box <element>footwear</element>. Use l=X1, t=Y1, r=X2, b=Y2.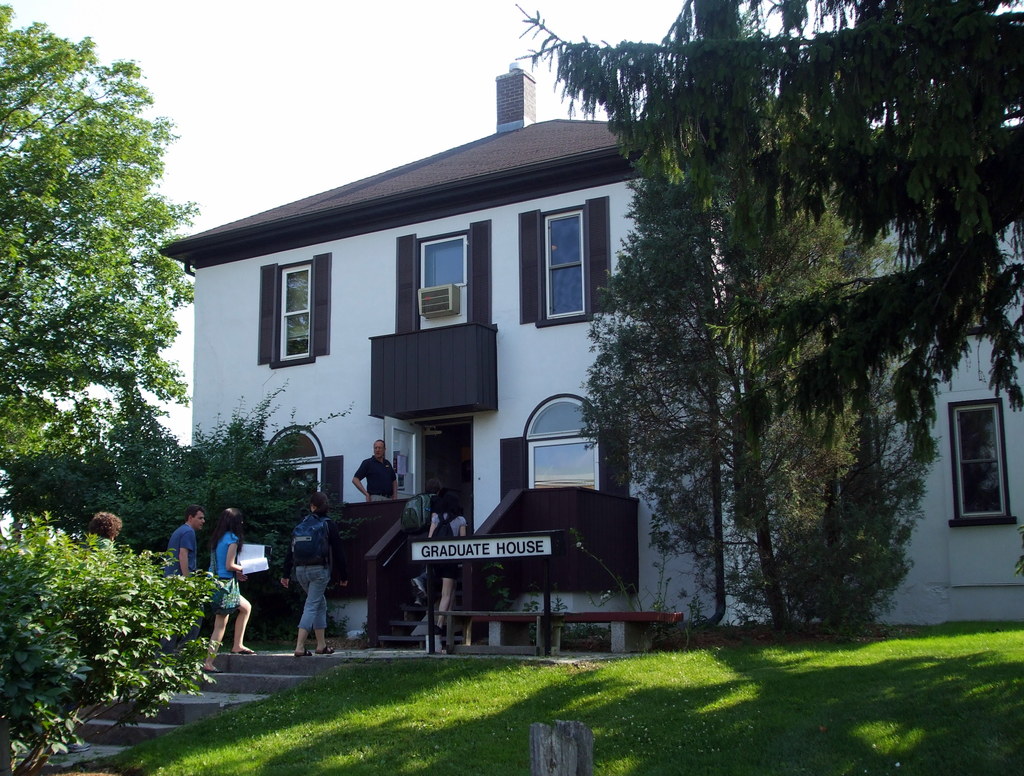
l=290, t=651, r=307, b=661.
